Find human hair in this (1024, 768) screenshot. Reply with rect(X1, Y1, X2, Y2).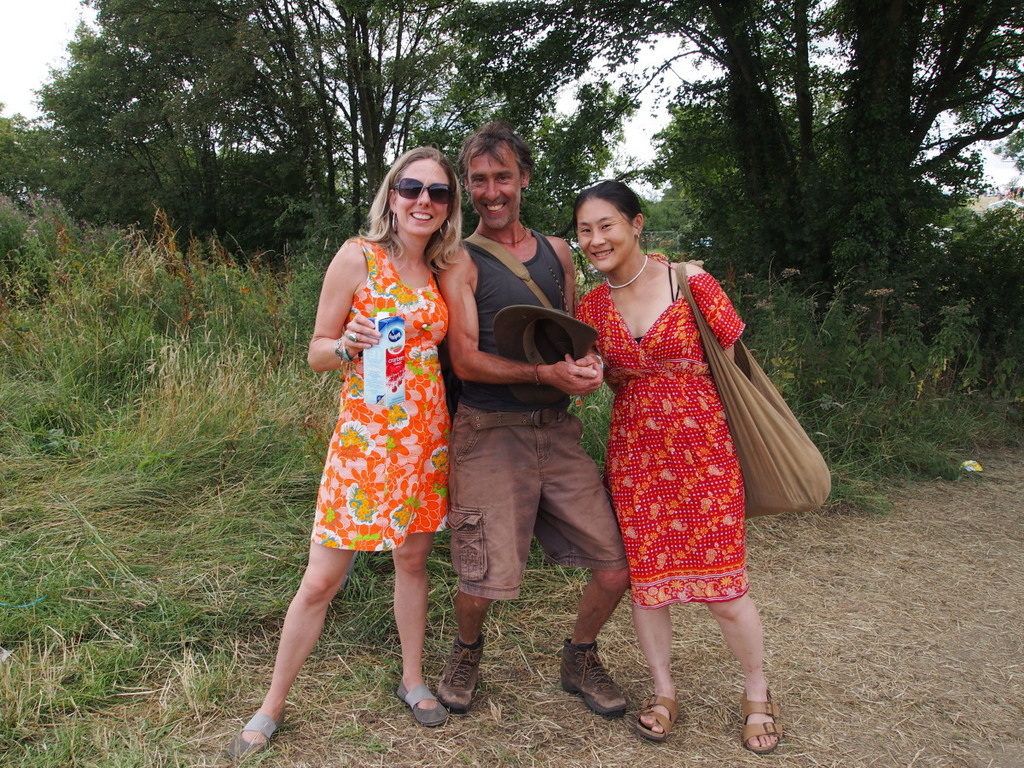
rect(458, 121, 534, 191).
